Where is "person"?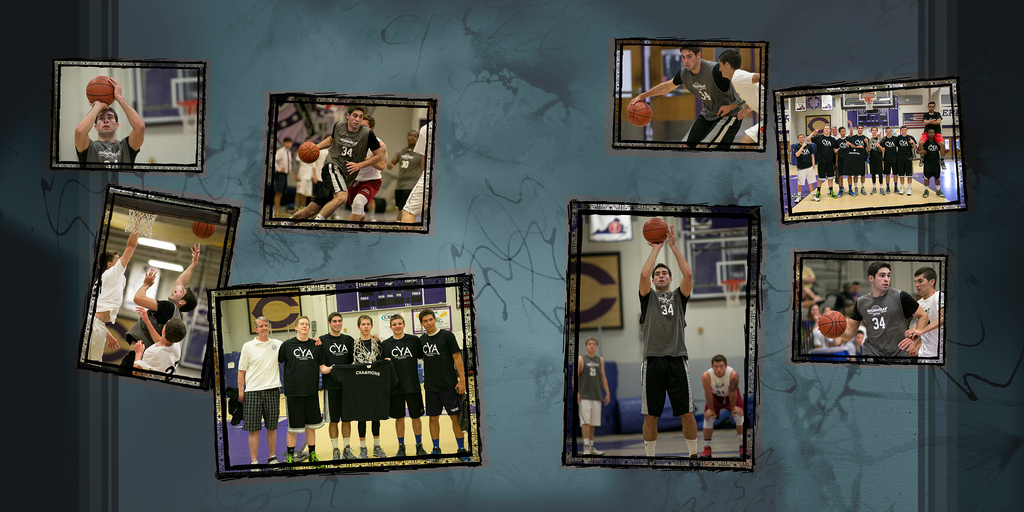
box(795, 132, 817, 202).
